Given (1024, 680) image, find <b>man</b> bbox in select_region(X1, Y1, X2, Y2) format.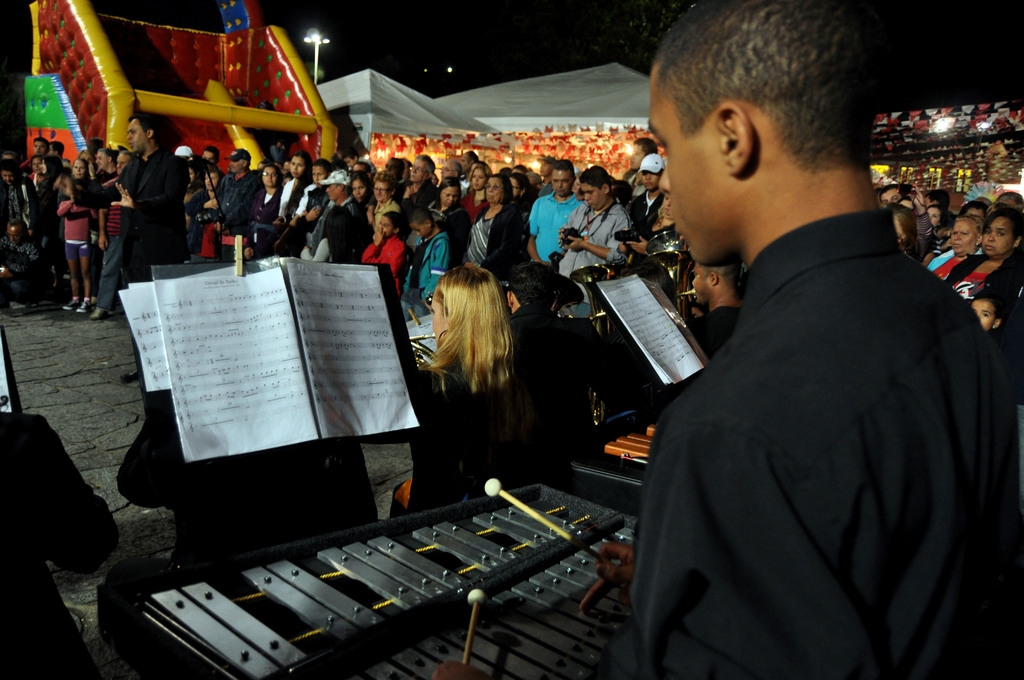
select_region(396, 155, 439, 225).
